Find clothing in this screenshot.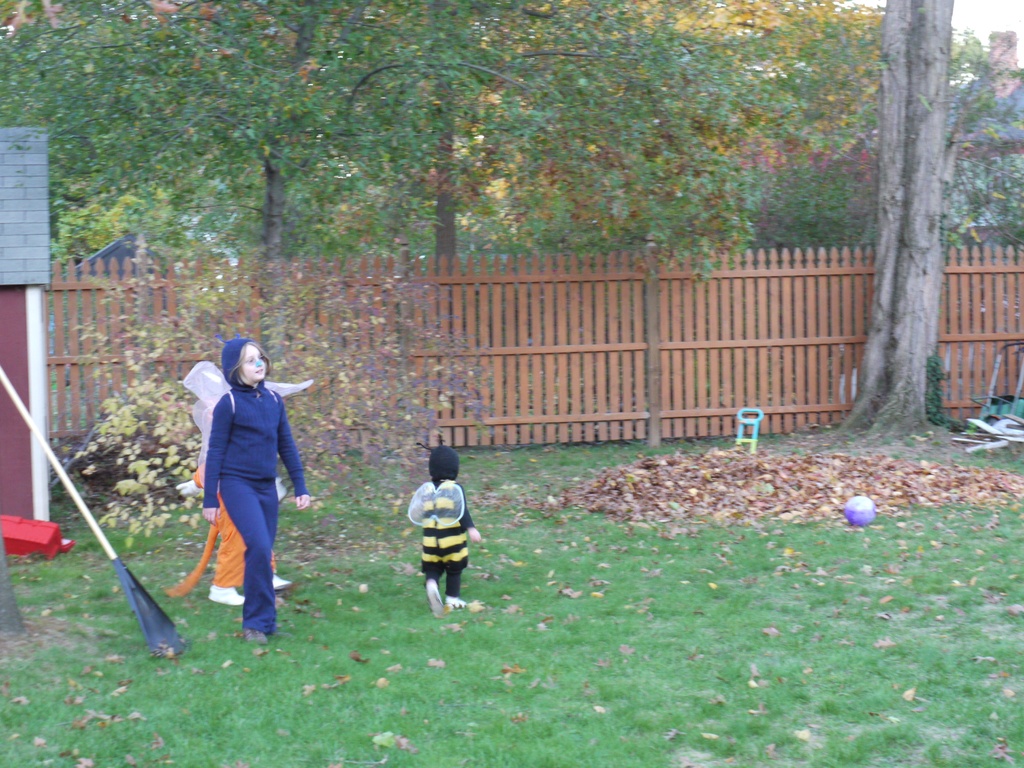
The bounding box for clothing is [412,478,476,597].
